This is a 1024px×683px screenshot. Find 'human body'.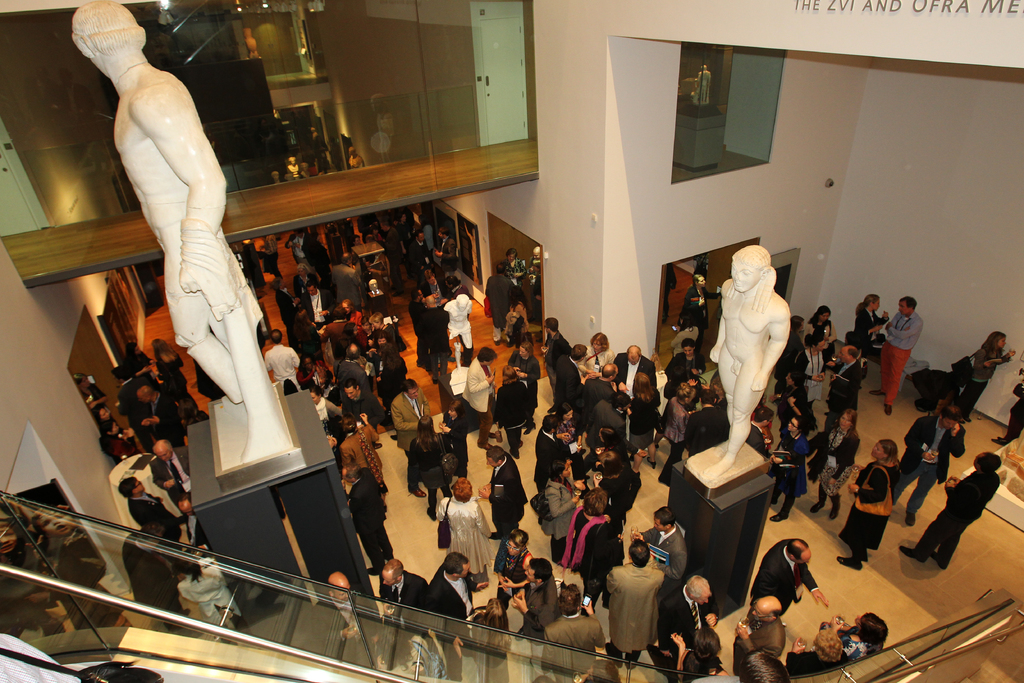
Bounding box: select_region(129, 347, 152, 370).
